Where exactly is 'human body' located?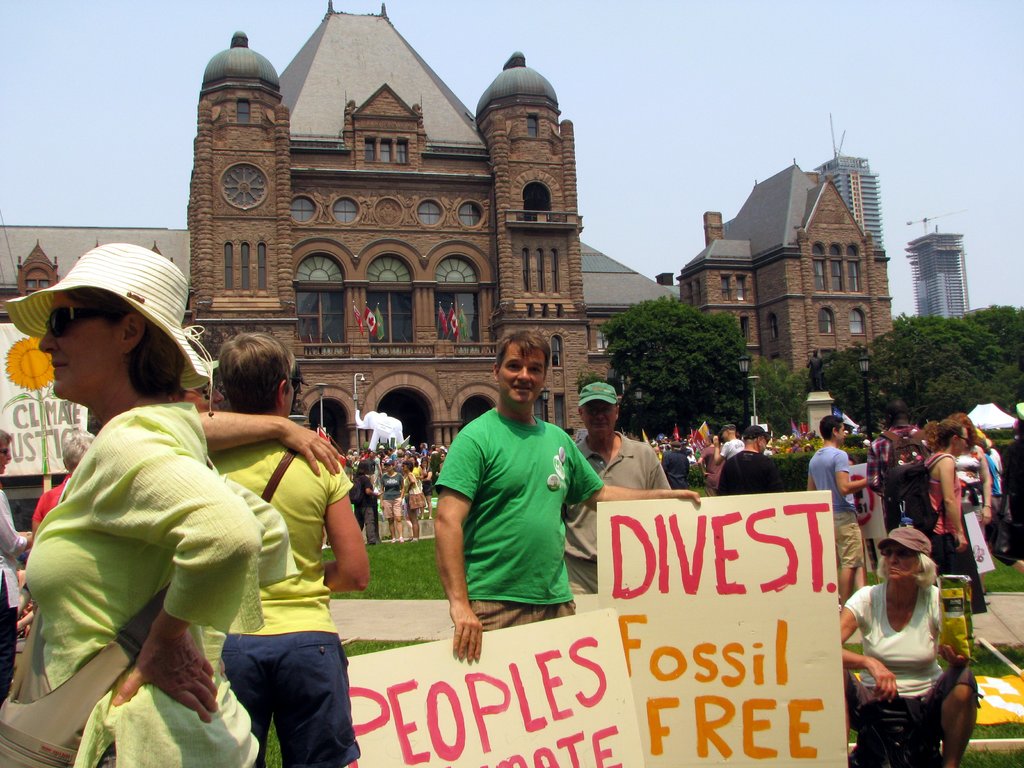
Its bounding box is <bbox>32, 399, 289, 767</bbox>.
